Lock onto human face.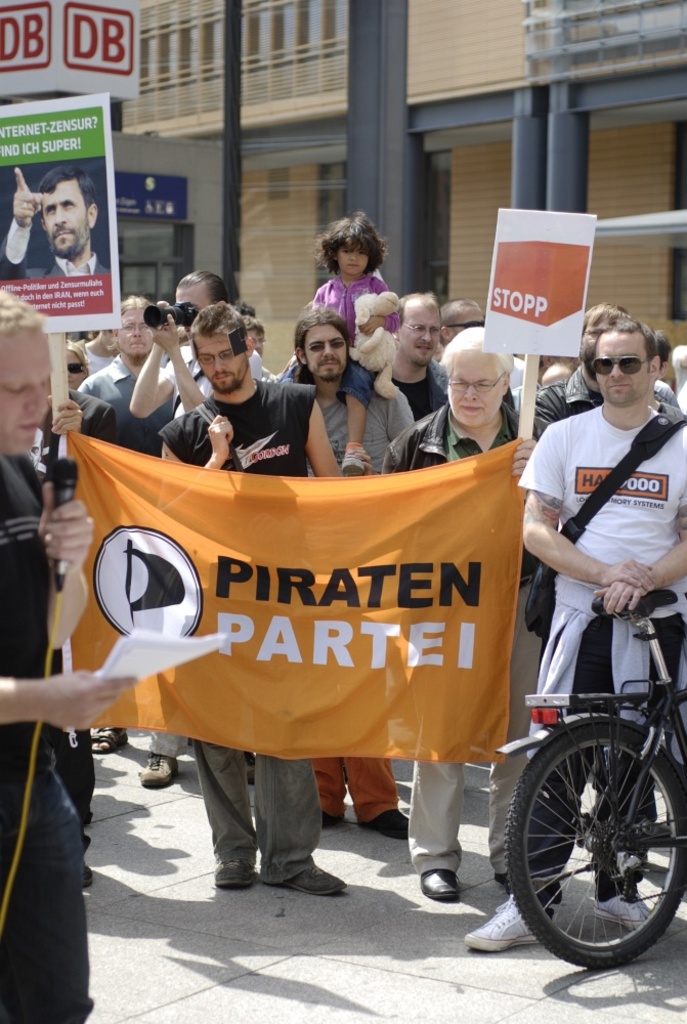
Locked: select_region(0, 324, 48, 447).
